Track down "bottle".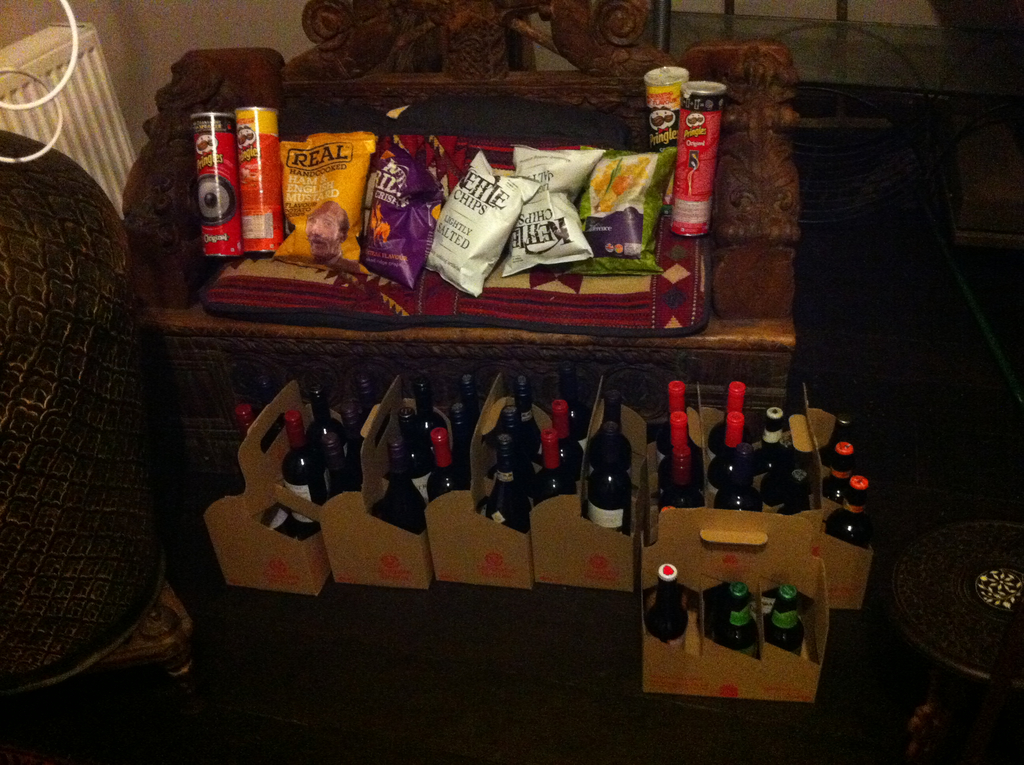
Tracked to [780,465,814,513].
